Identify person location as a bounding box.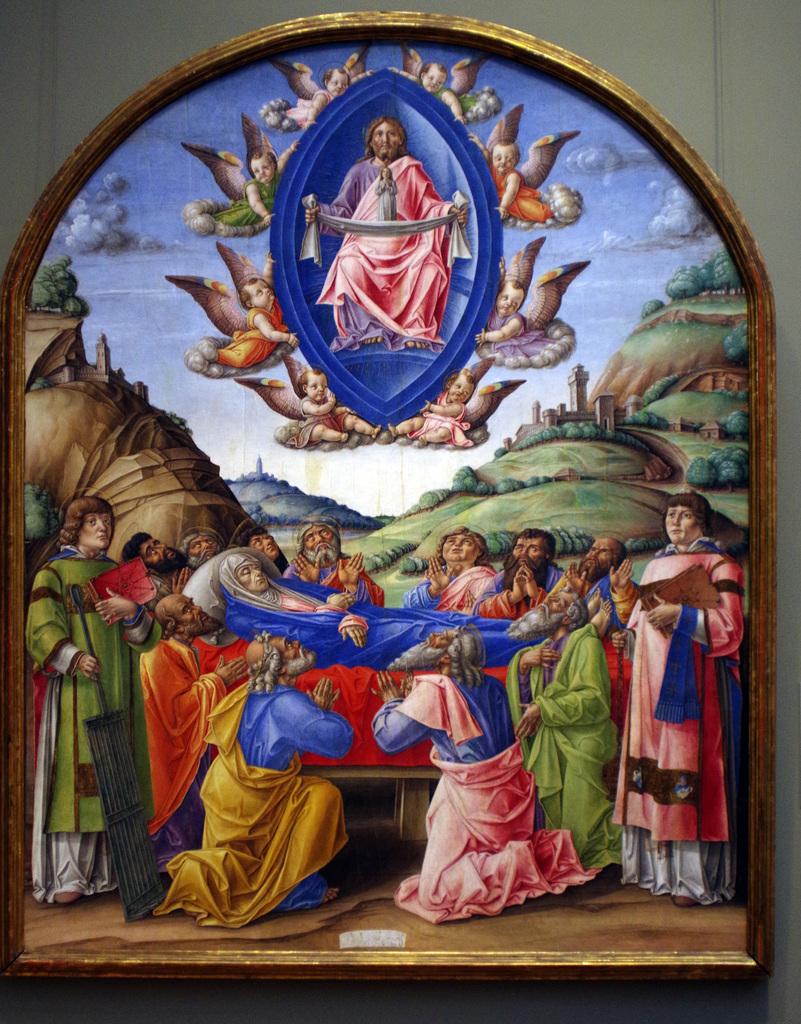
296/364/384/444.
